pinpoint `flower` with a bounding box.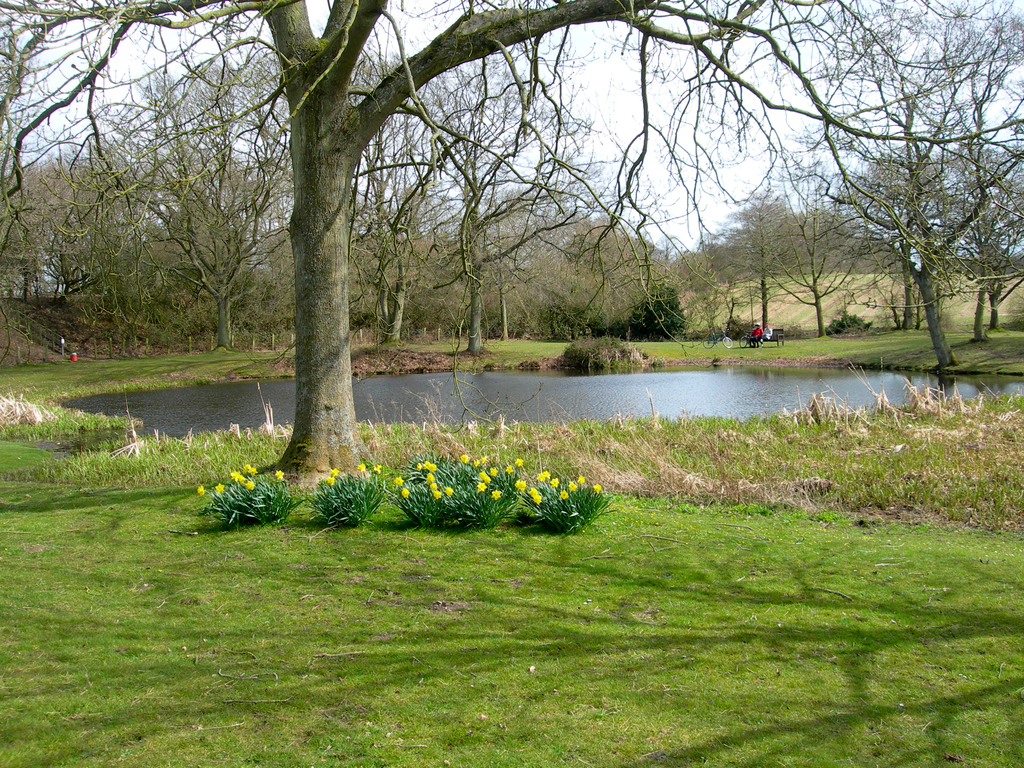
(504,467,513,474).
